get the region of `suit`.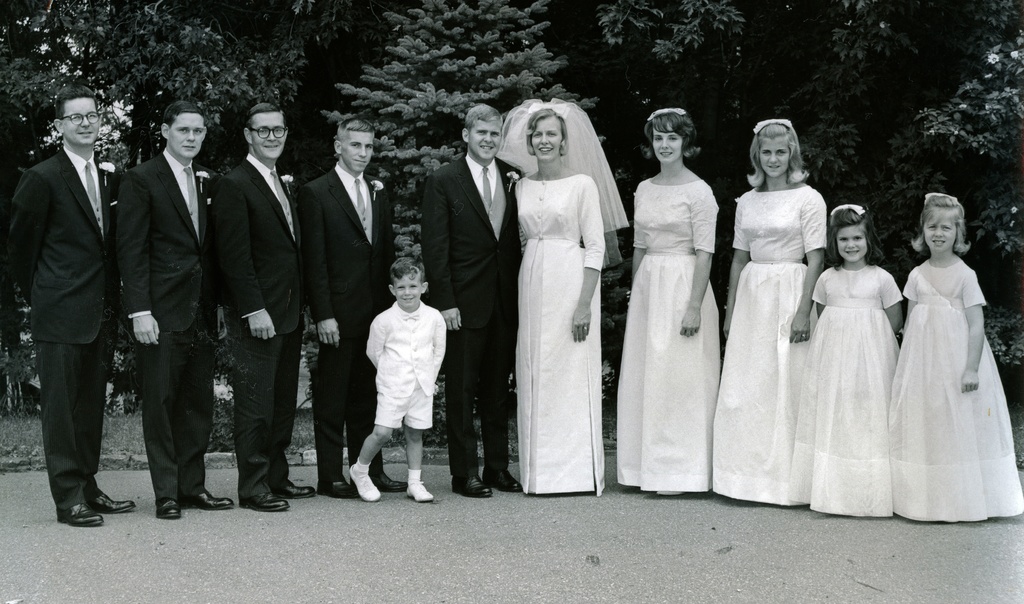
<box>14,90,131,534</box>.
